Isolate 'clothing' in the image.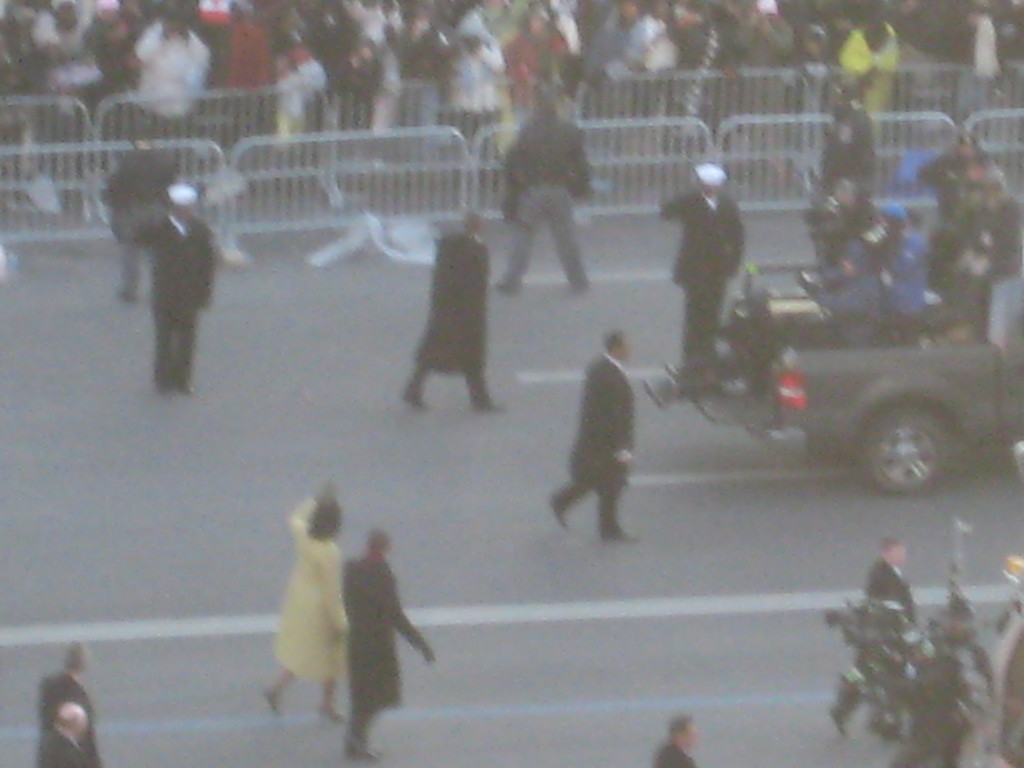
Isolated region: (344, 561, 424, 729).
